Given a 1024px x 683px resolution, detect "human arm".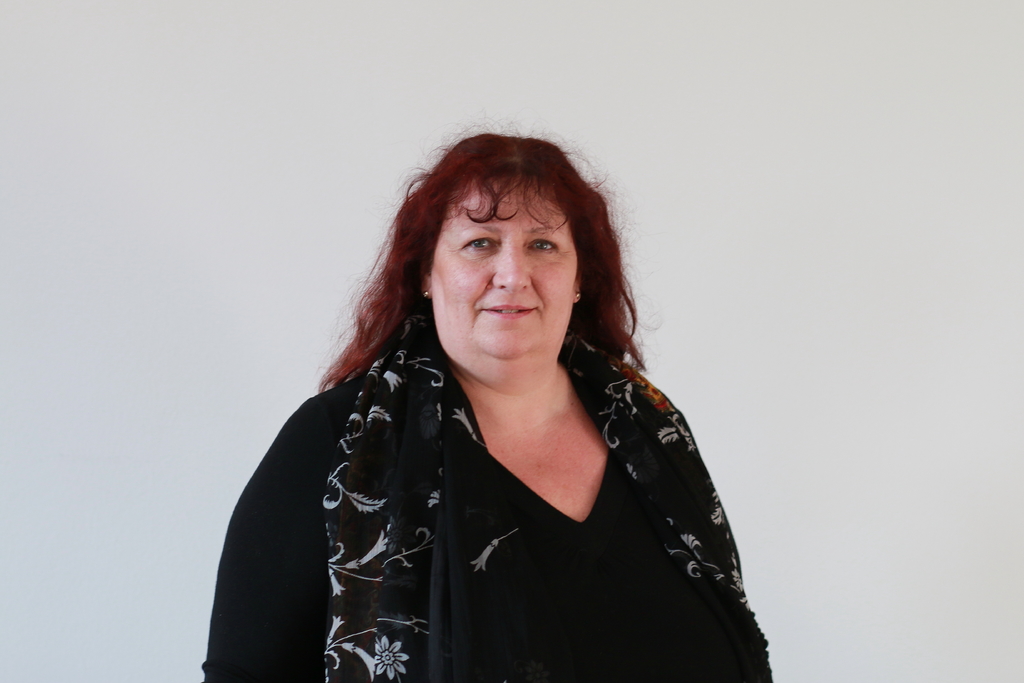
(left=220, top=403, right=329, bottom=663).
